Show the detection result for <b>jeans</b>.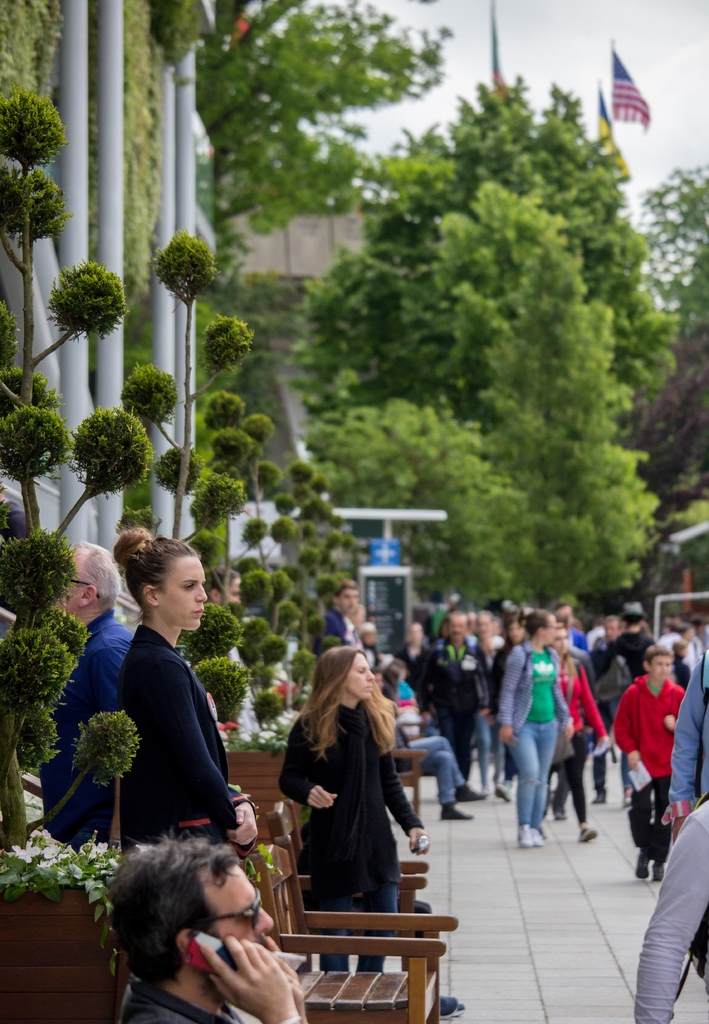
(x1=463, y1=704, x2=495, y2=784).
